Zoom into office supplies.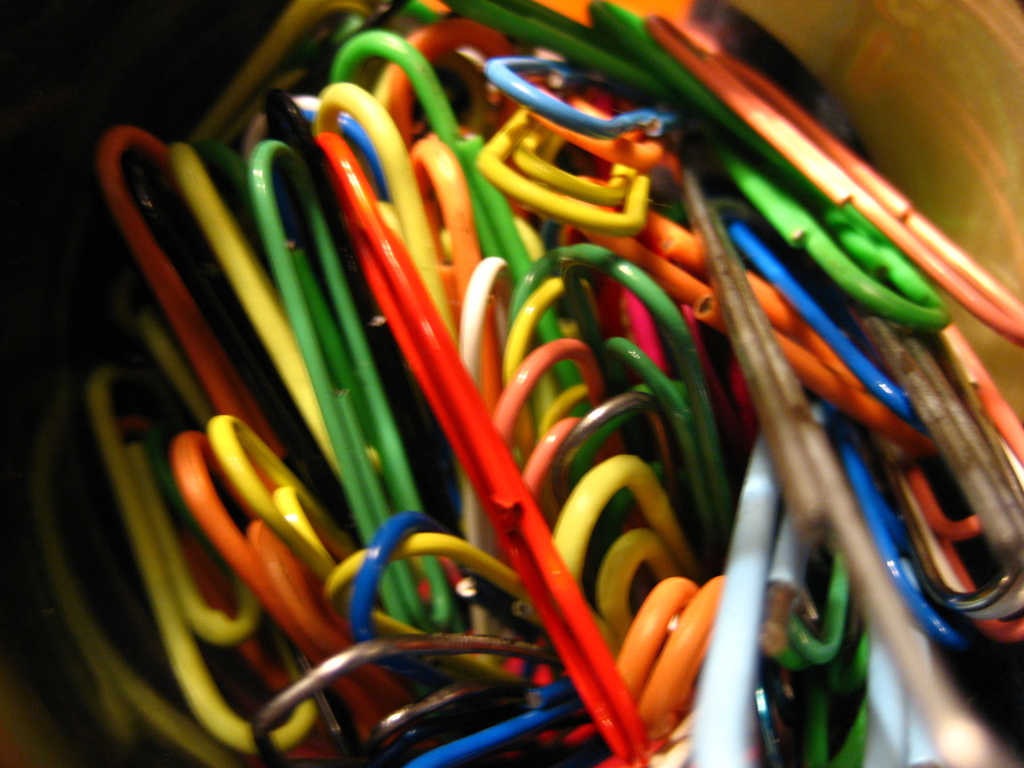
Zoom target: pyautogui.locateOnScreen(509, 287, 594, 375).
